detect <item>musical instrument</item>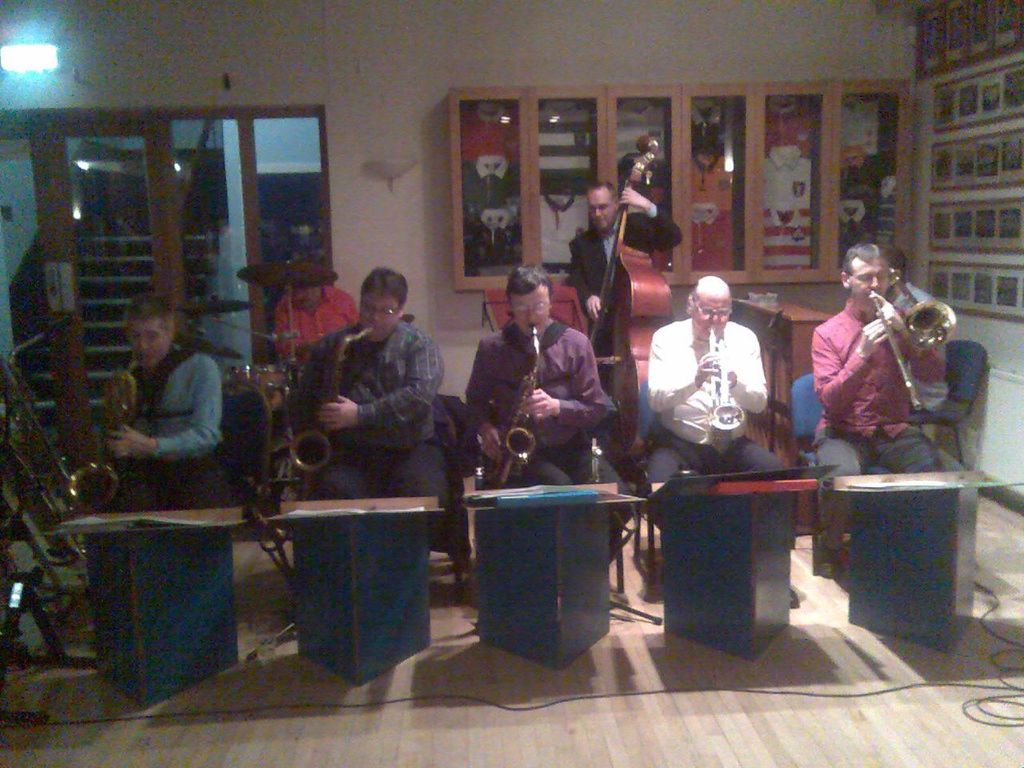
locate(487, 318, 550, 482)
